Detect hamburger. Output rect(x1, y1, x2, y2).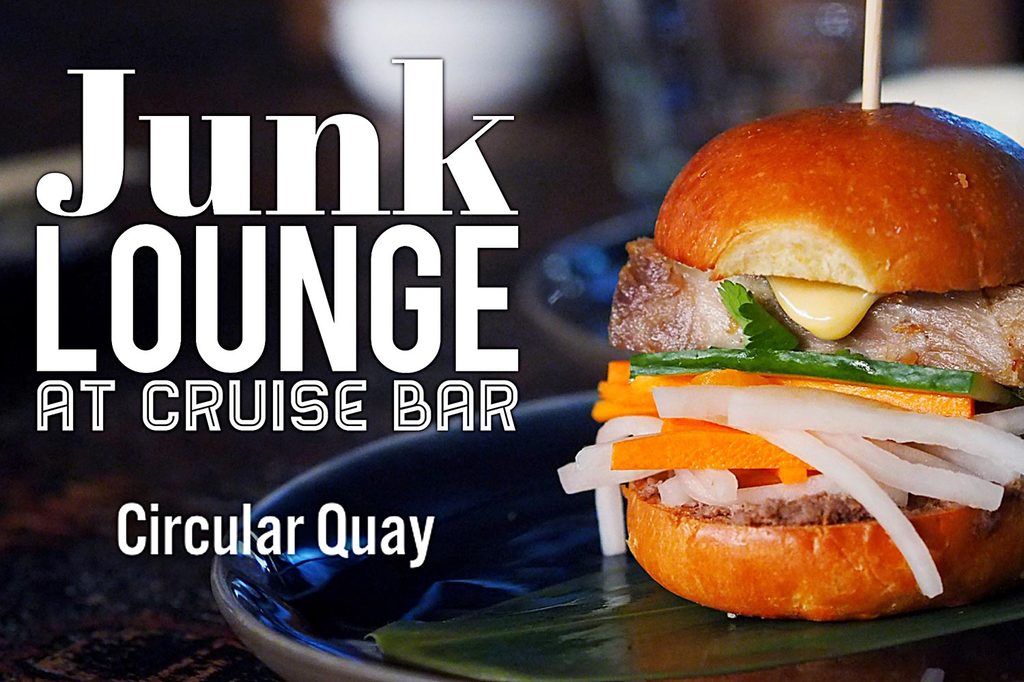
rect(554, 103, 1023, 619).
